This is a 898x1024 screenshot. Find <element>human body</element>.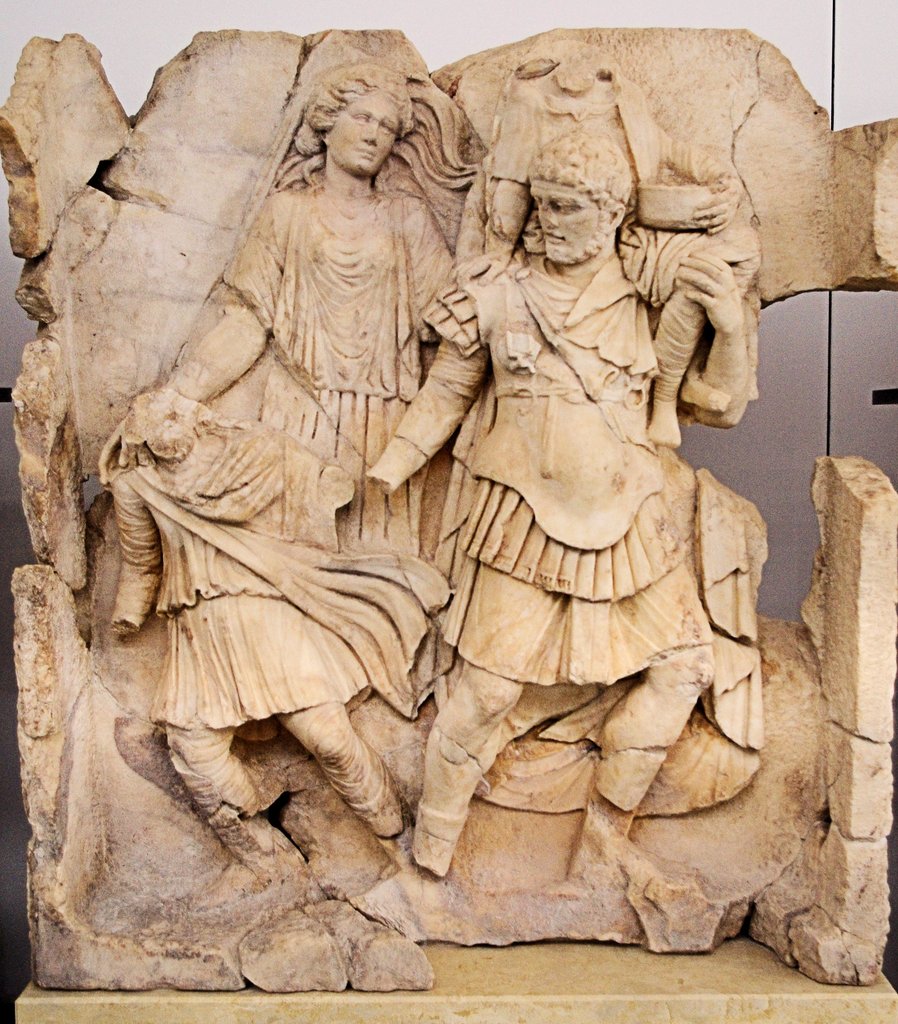
Bounding box: <region>408, 116, 801, 878</region>.
